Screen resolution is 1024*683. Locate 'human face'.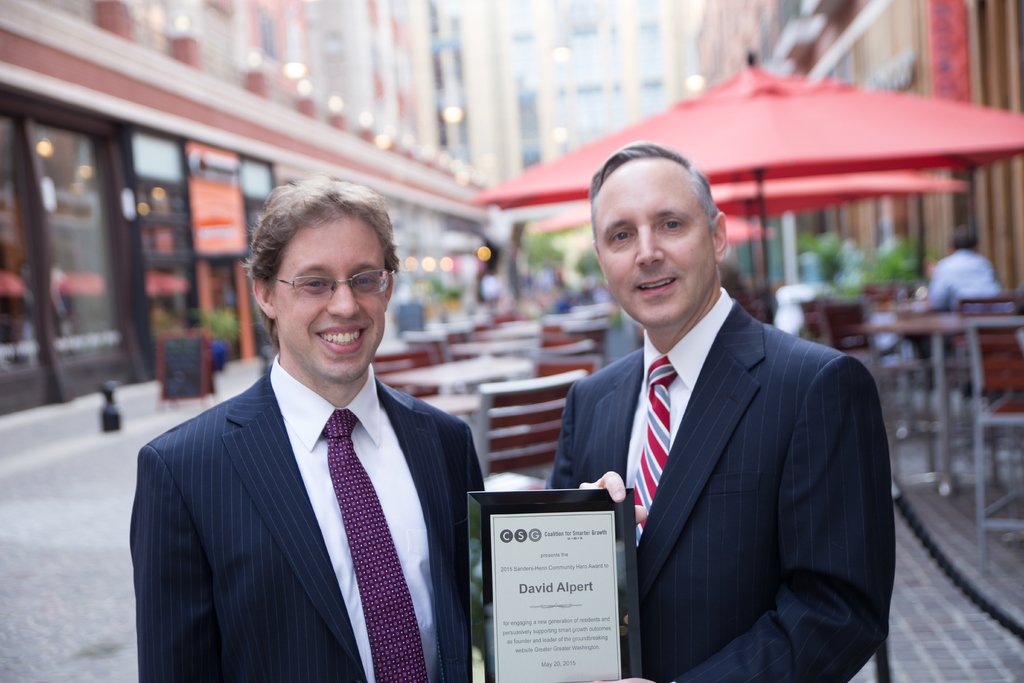
(595,156,715,325).
